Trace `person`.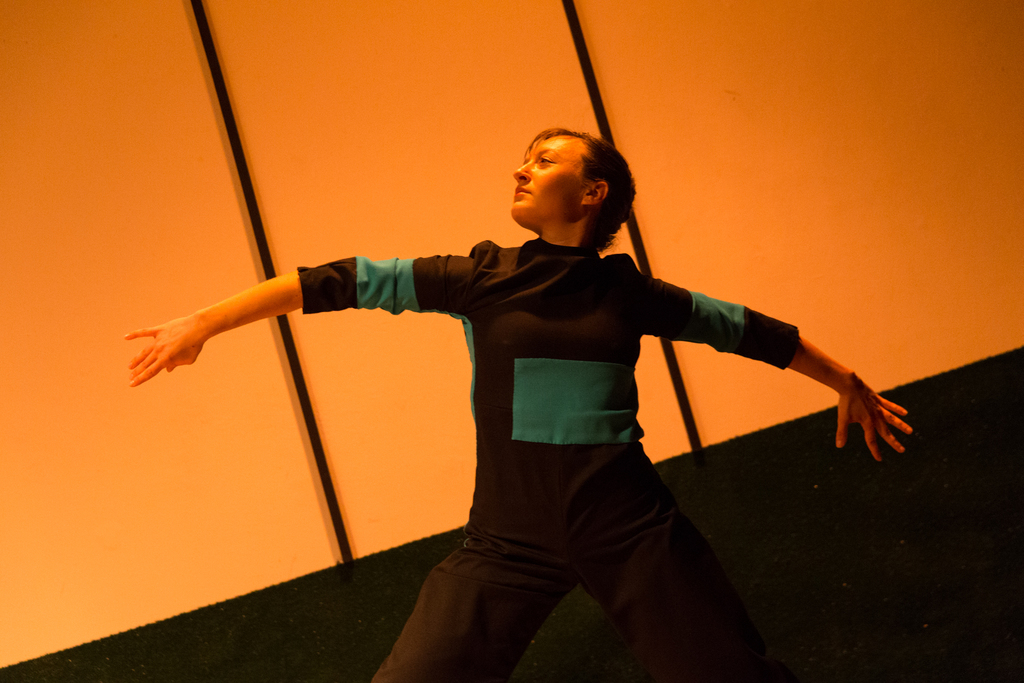
Traced to rect(125, 128, 911, 679).
